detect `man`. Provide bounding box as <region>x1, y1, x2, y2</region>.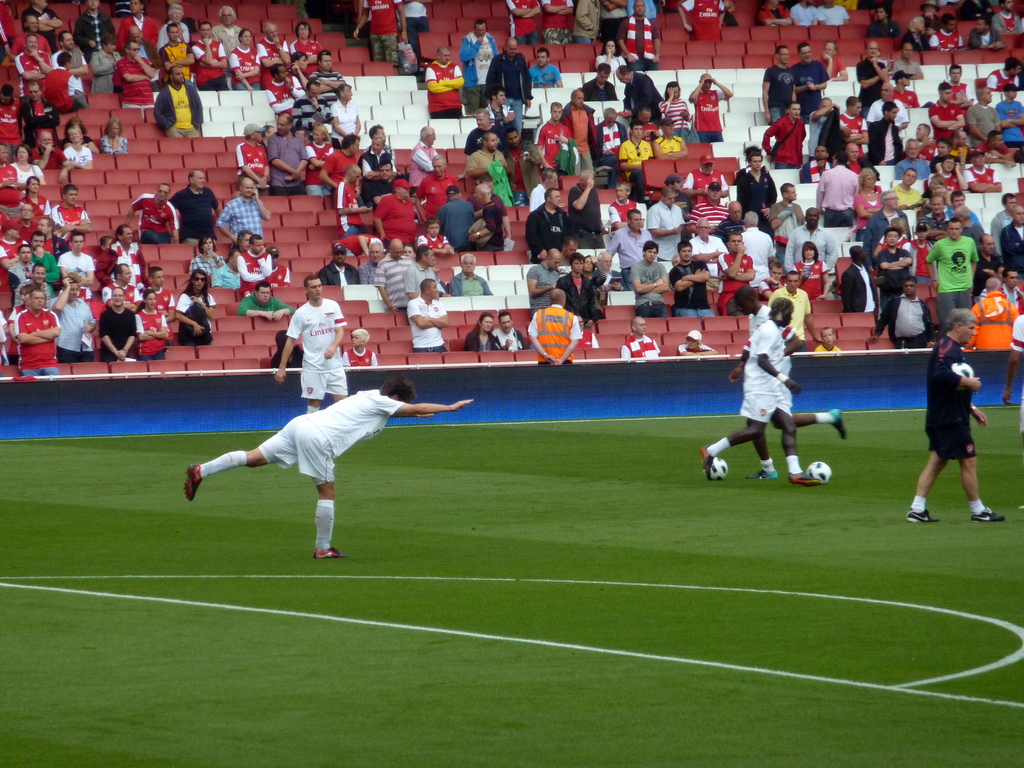
<region>920, 221, 980, 328</region>.
